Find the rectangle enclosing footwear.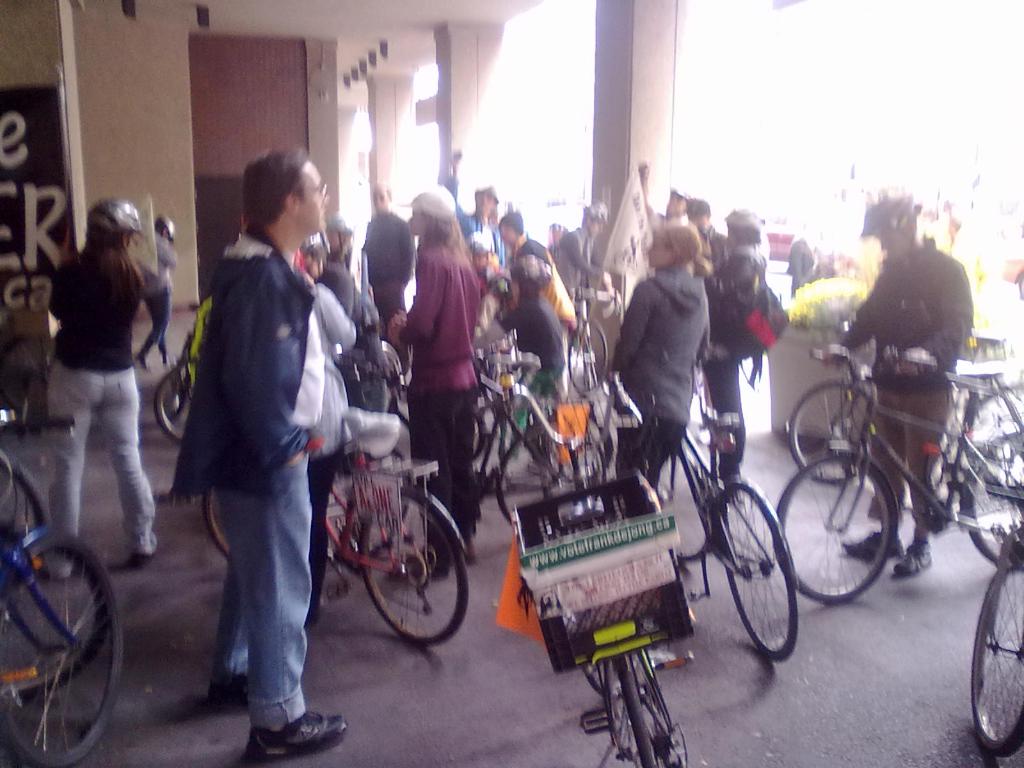
246:710:347:760.
